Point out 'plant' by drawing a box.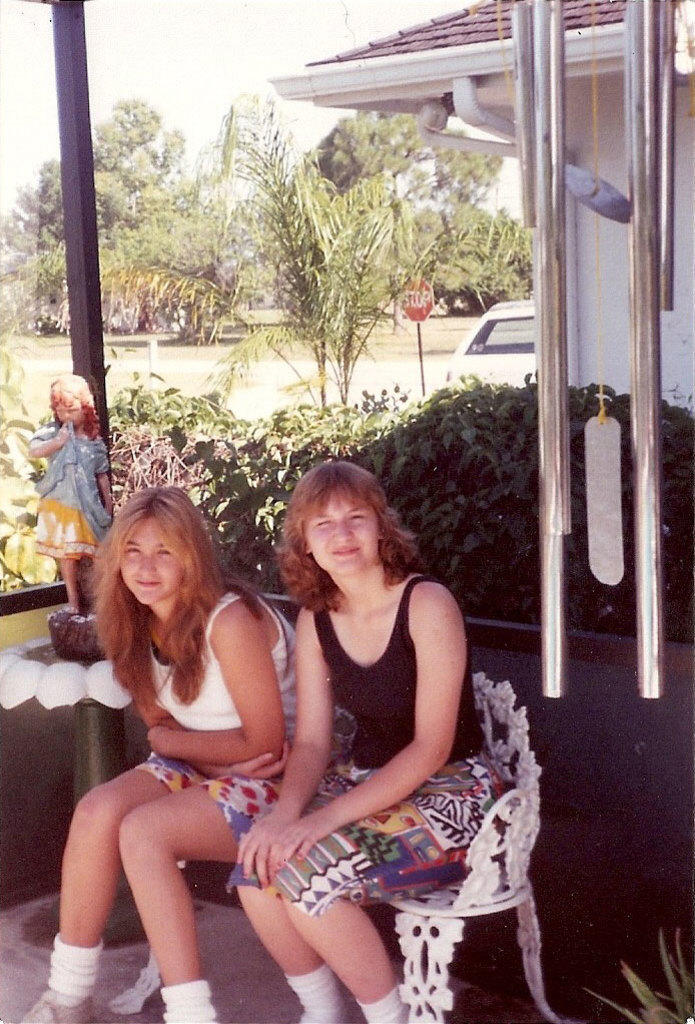
<box>120,365,233,444</box>.
